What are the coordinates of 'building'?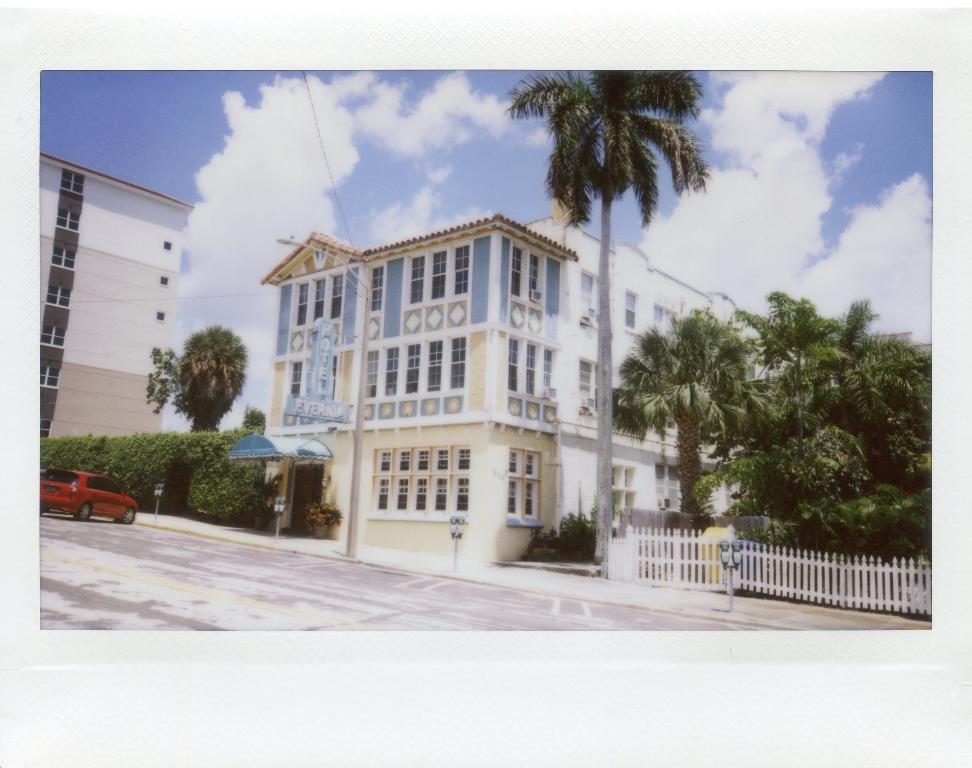
<region>225, 212, 579, 566</region>.
